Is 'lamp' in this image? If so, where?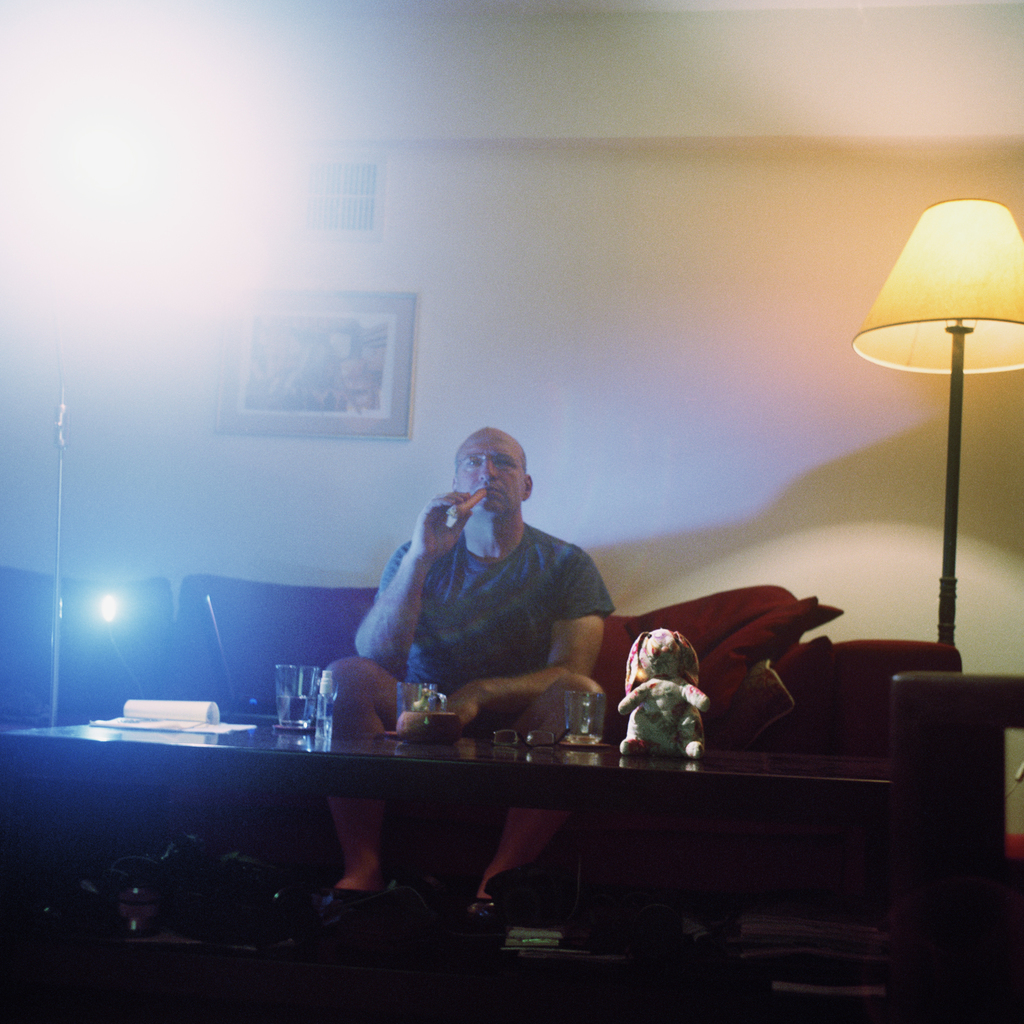
Yes, at <bbox>844, 195, 1023, 655</bbox>.
